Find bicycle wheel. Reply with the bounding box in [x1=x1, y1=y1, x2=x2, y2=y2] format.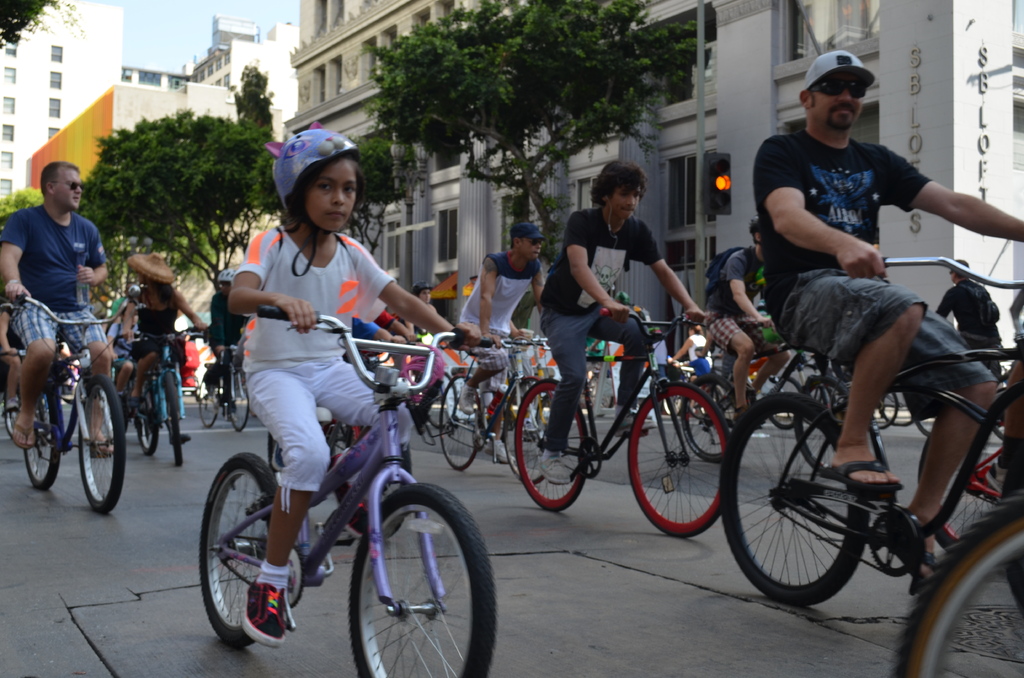
[x1=3, y1=395, x2=19, y2=438].
